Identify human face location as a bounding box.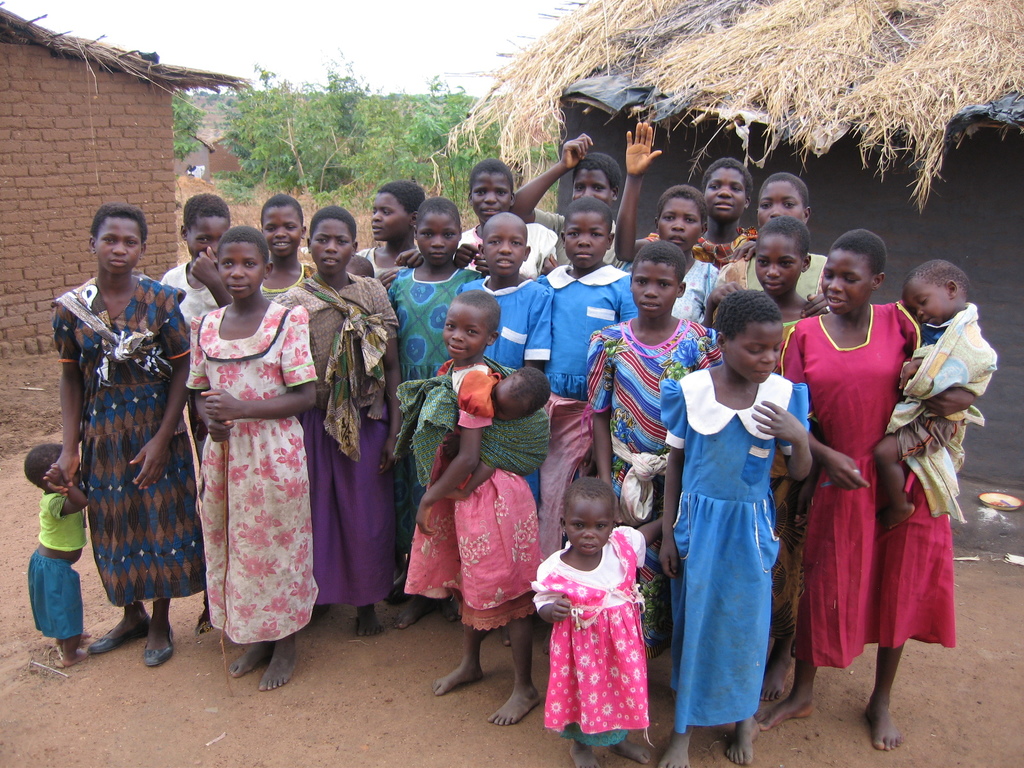
{"x1": 371, "y1": 197, "x2": 404, "y2": 244}.
